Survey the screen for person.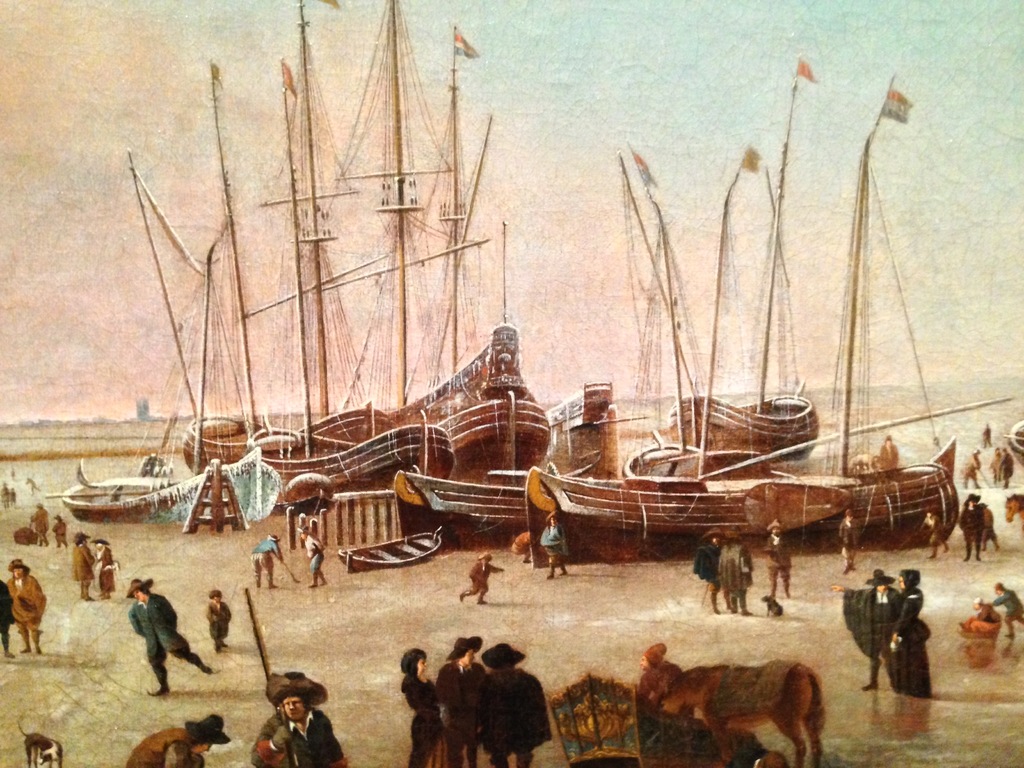
Survey found: [left=432, top=628, right=478, bottom=767].
